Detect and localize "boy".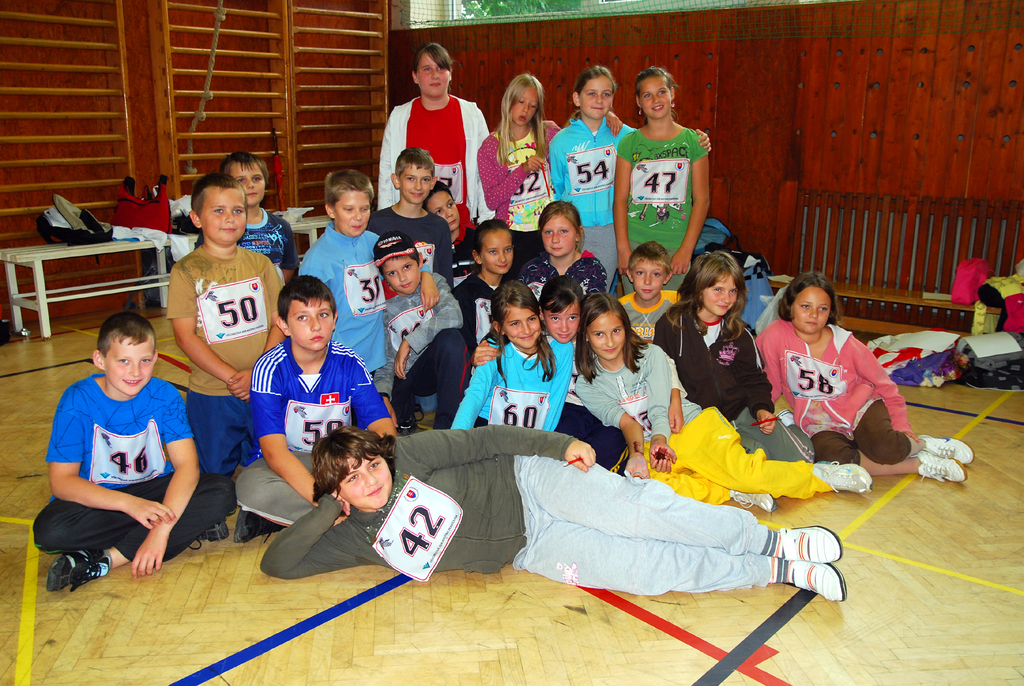
Localized at (194,153,299,284).
